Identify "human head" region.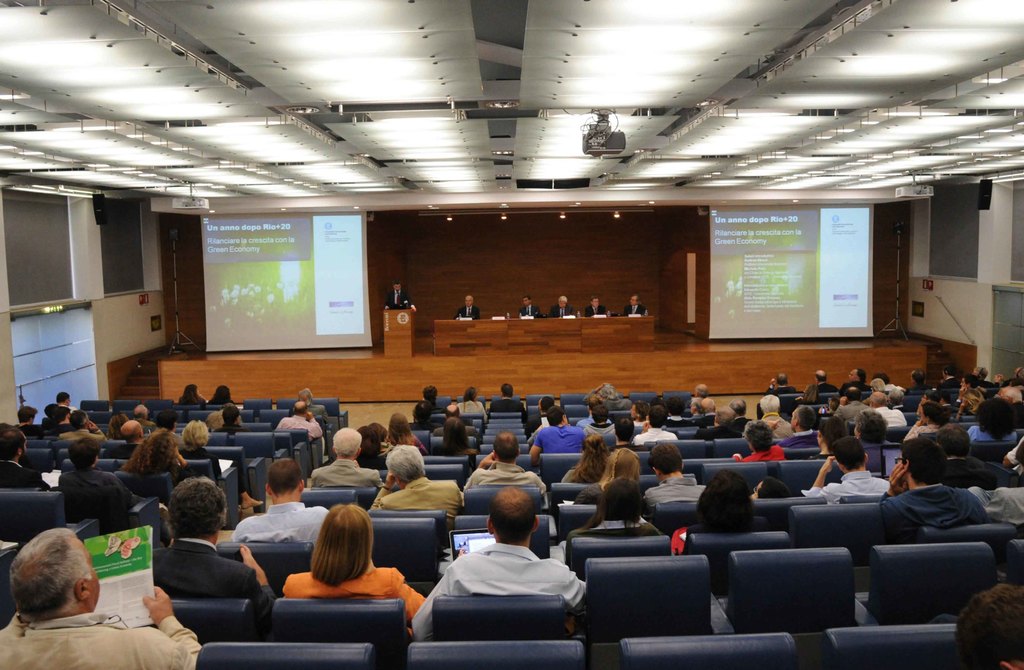
Region: (left=311, top=505, right=375, bottom=575).
